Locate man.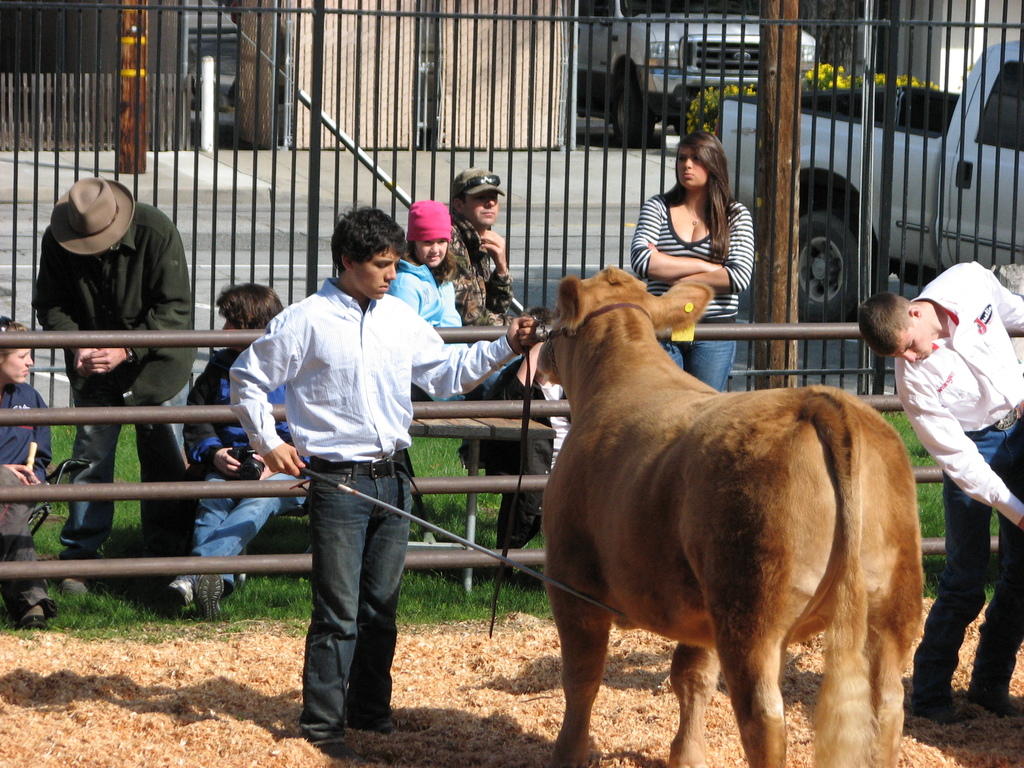
Bounding box: 17, 157, 230, 594.
